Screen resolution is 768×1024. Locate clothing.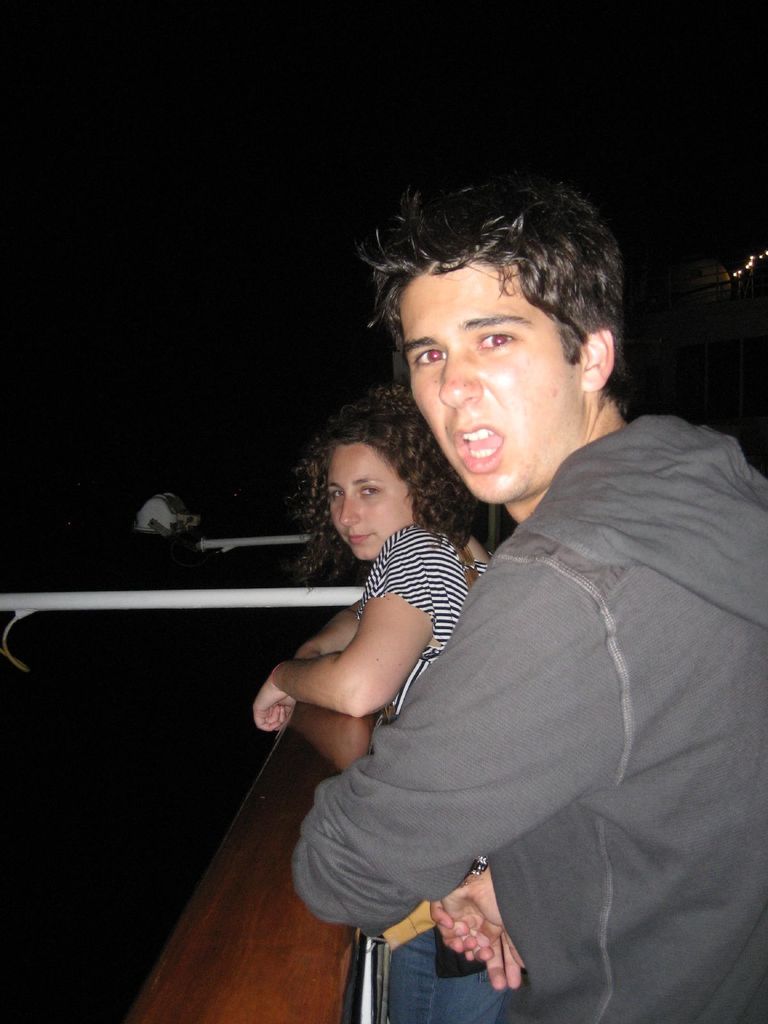
<box>228,304,705,1006</box>.
